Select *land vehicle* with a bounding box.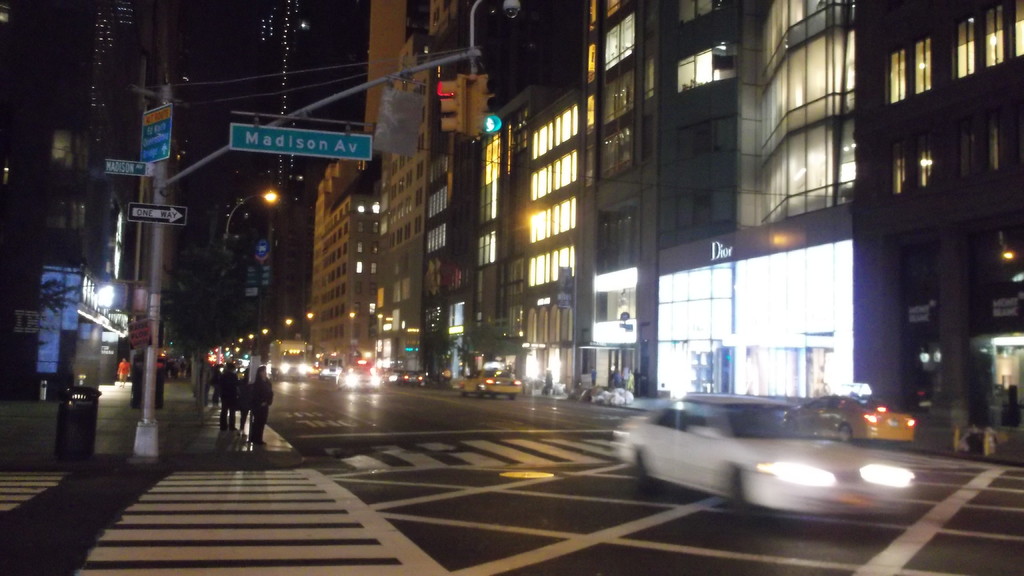
select_region(380, 372, 429, 387).
